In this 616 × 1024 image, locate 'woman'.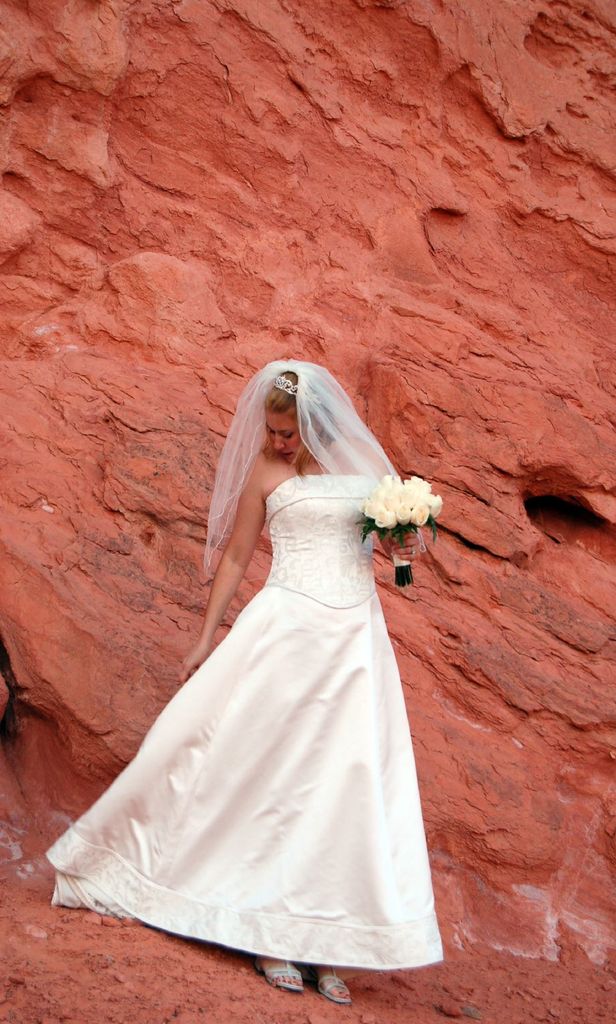
Bounding box: 66/339/460/963.
